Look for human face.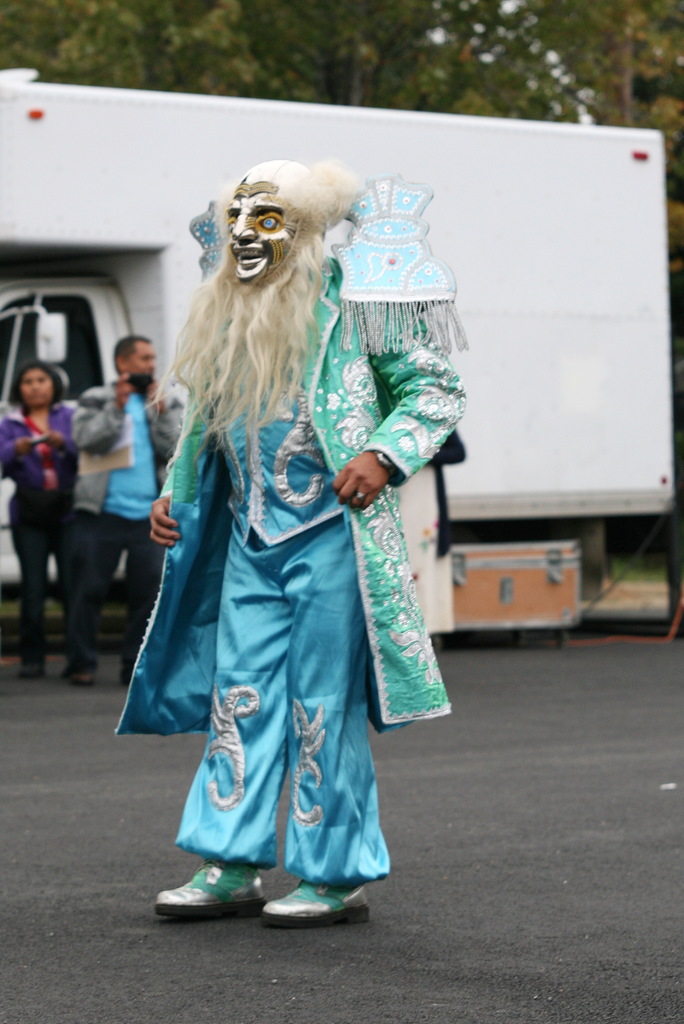
Found: bbox=[225, 169, 295, 281].
